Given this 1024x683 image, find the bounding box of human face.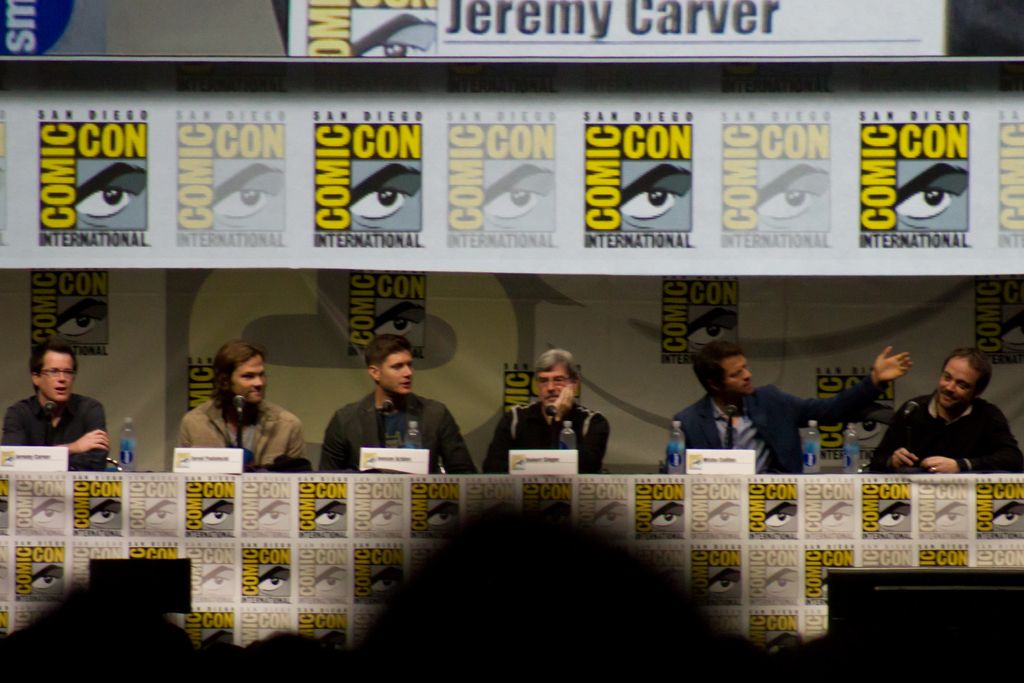
232,353,268,404.
